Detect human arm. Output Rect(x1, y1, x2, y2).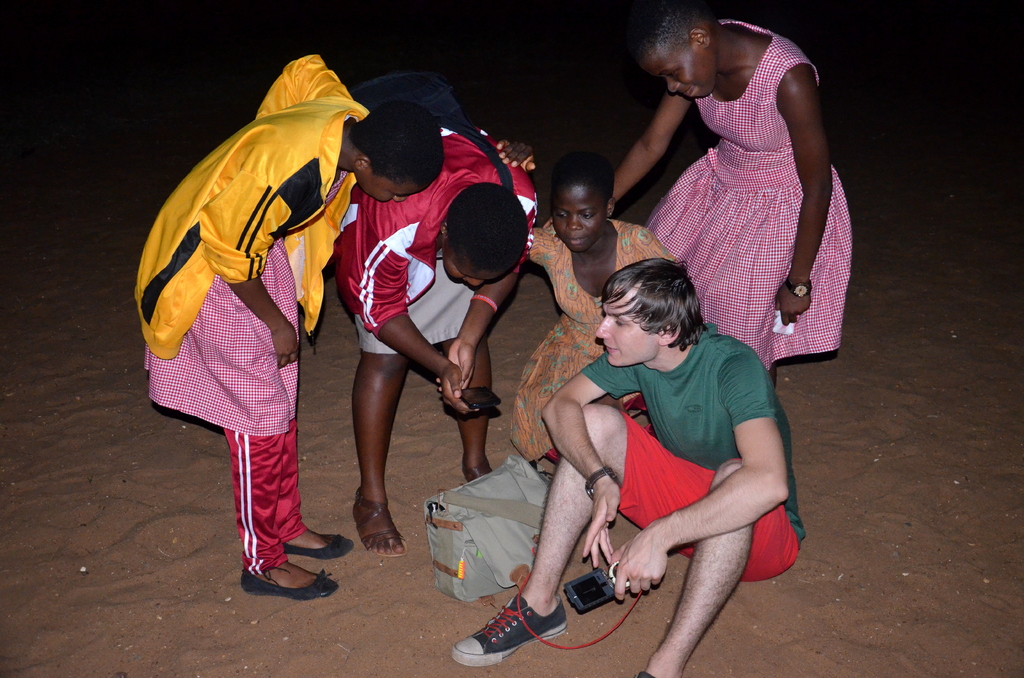
Rect(774, 63, 836, 328).
